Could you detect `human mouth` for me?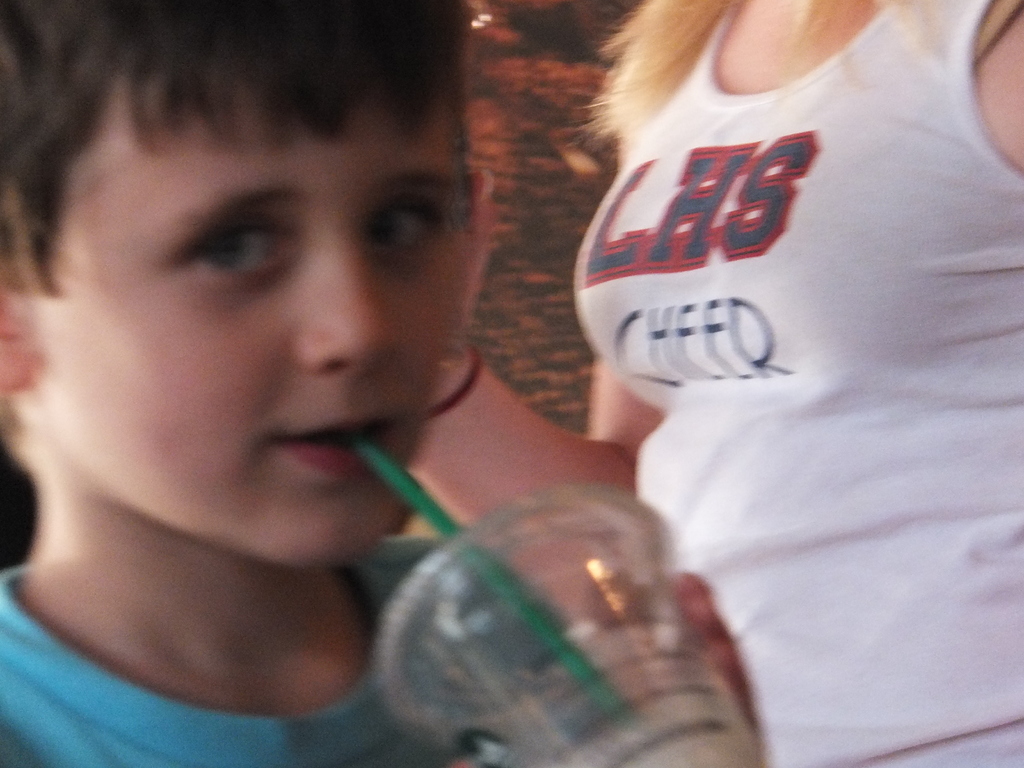
Detection result: box(278, 415, 394, 470).
